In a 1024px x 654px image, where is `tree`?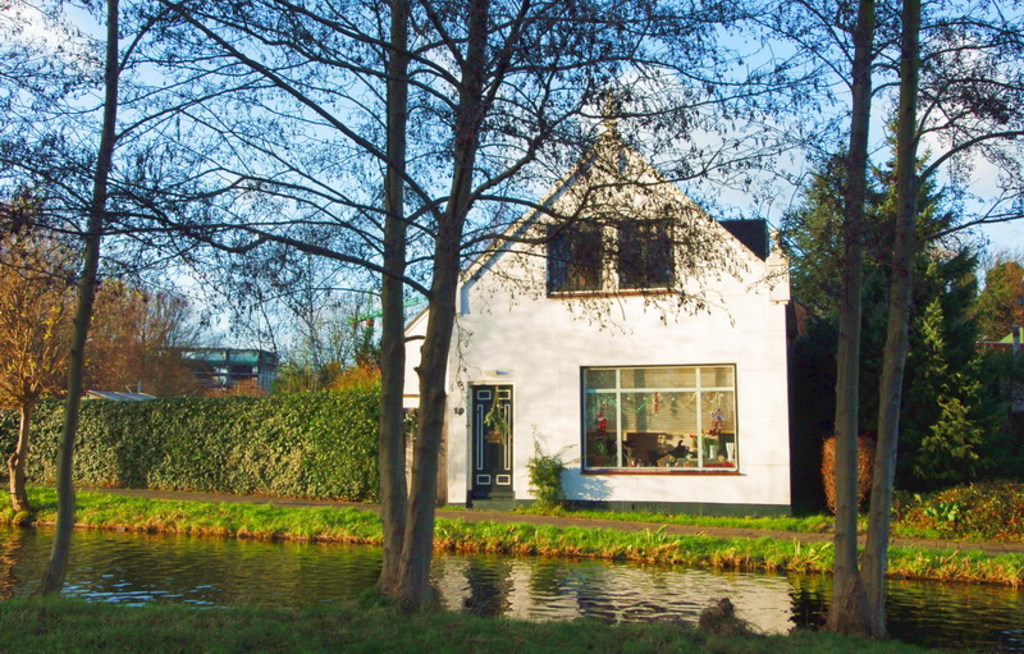
200:374:268:397.
